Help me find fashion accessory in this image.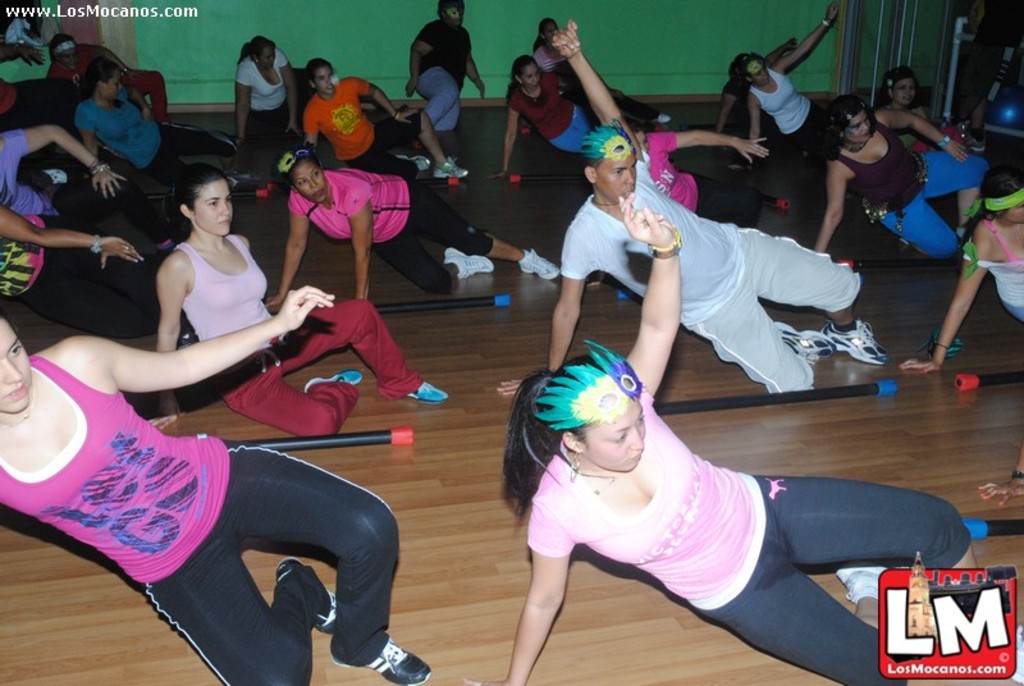
Found it: bbox=(572, 448, 577, 474).
